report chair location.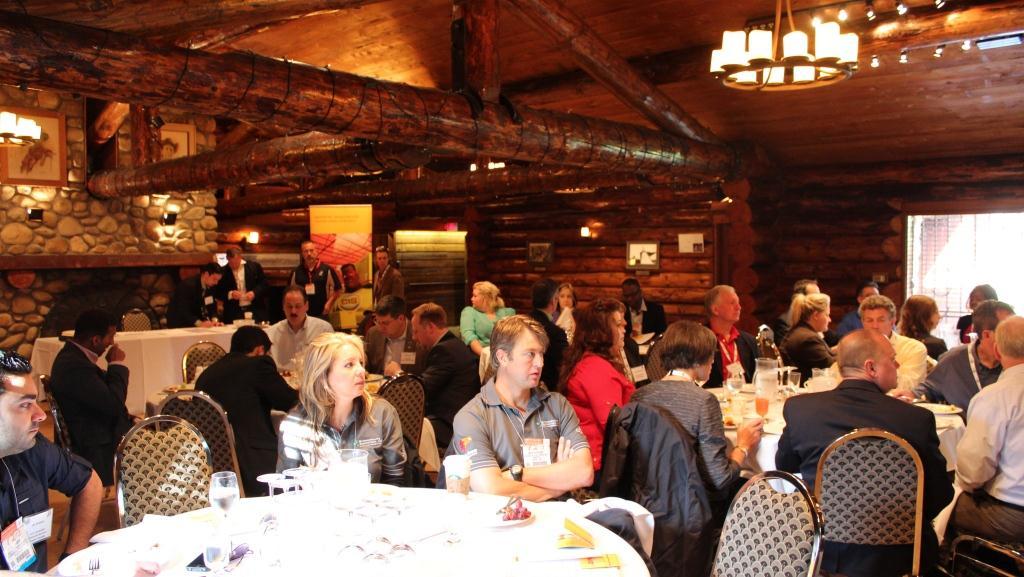
Report: crop(806, 411, 945, 572).
